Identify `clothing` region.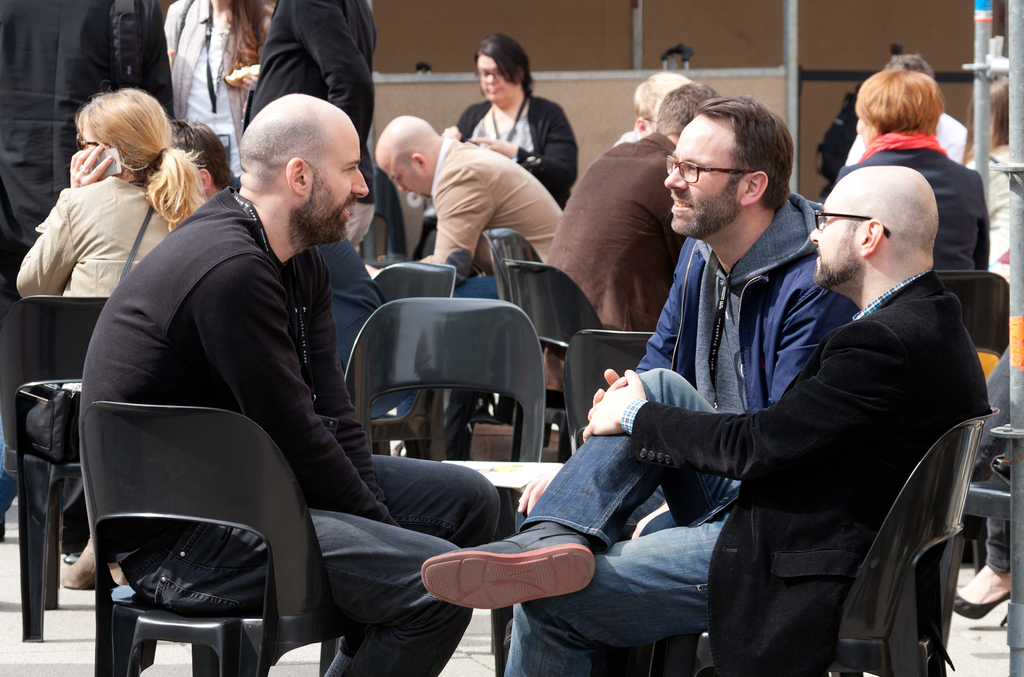
Region: [546, 130, 689, 396].
